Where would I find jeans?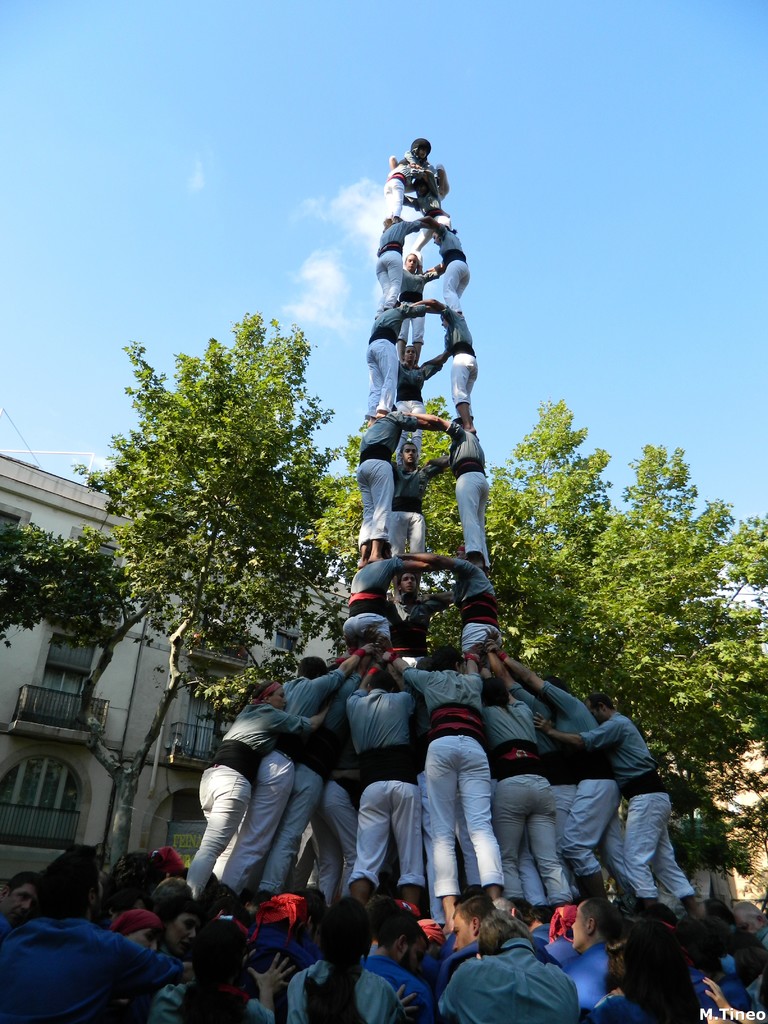
At <bbox>513, 776, 573, 915</bbox>.
